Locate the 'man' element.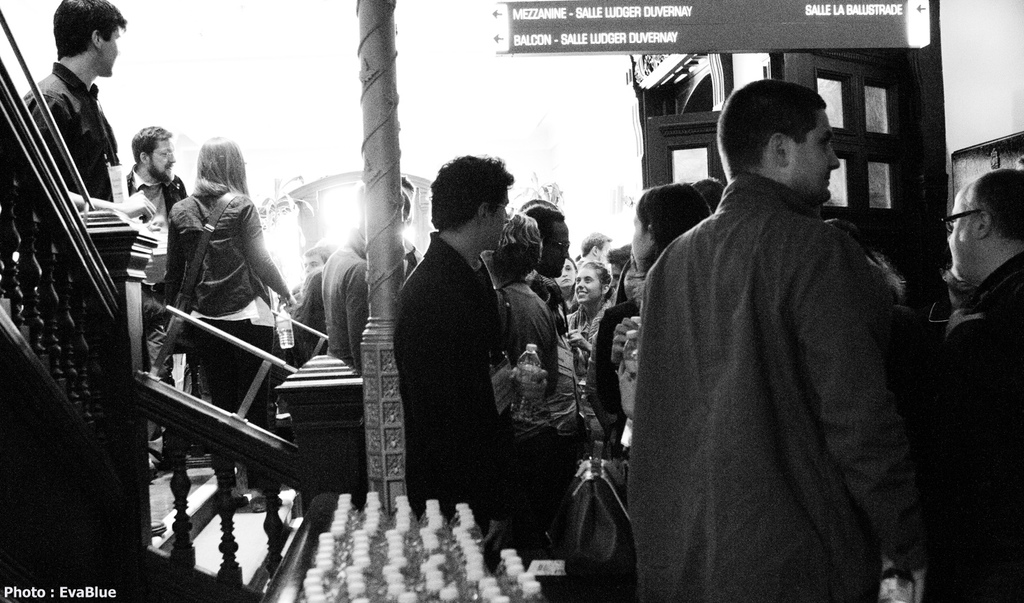
Element bbox: x1=526, y1=195, x2=575, y2=339.
